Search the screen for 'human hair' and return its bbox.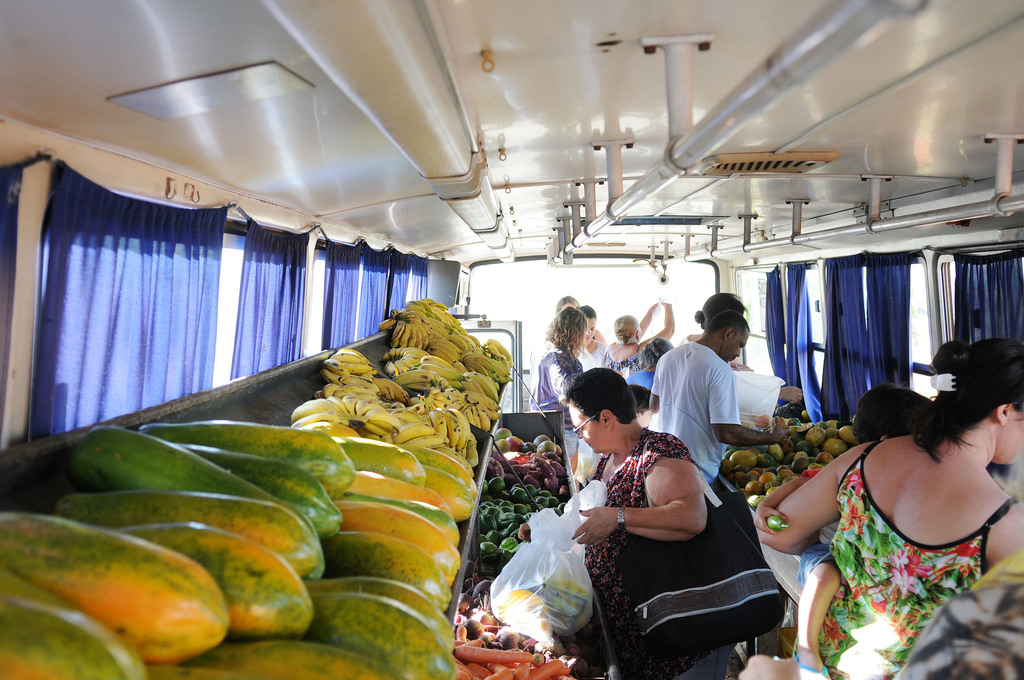
Found: (x1=694, y1=291, x2=750, y2=331).
